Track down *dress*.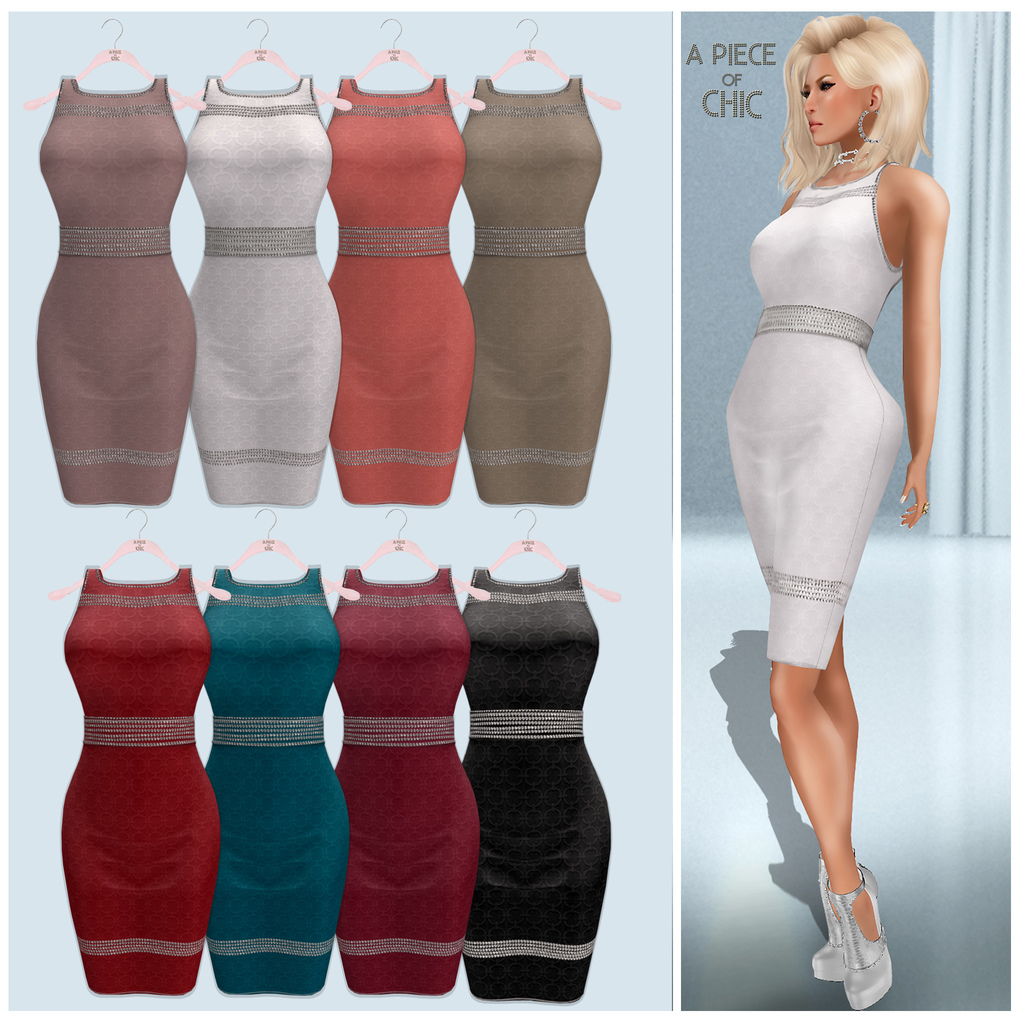
Tracked to (721,153,910,675).
